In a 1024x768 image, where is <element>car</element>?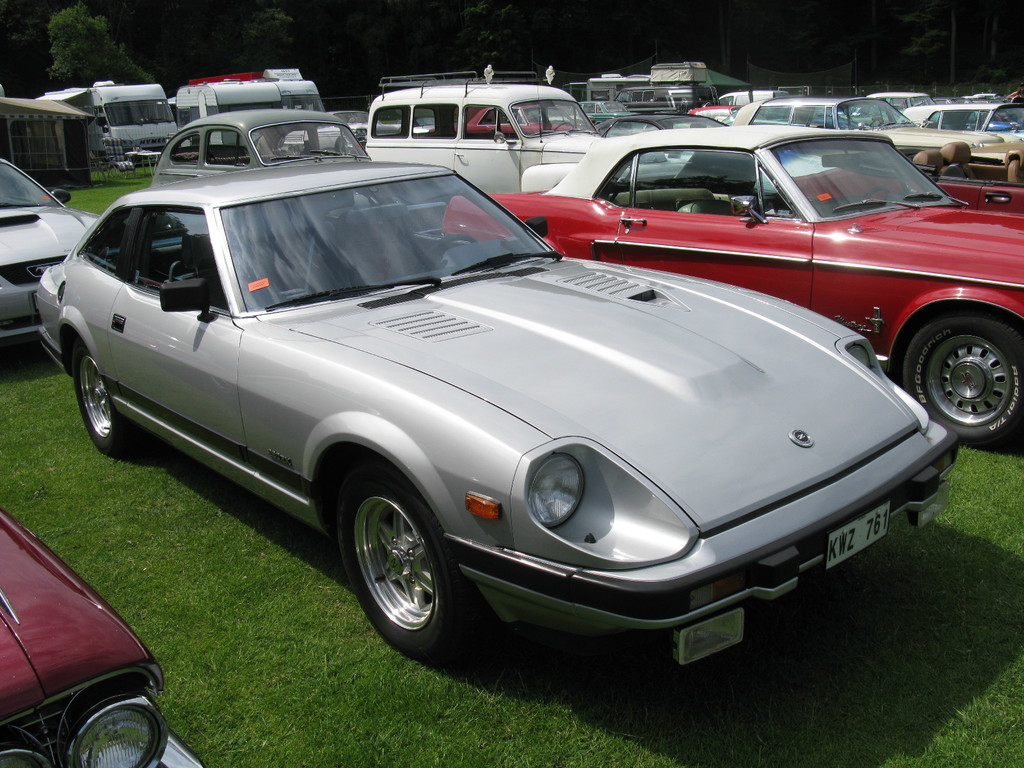
726,101,1023,187.
